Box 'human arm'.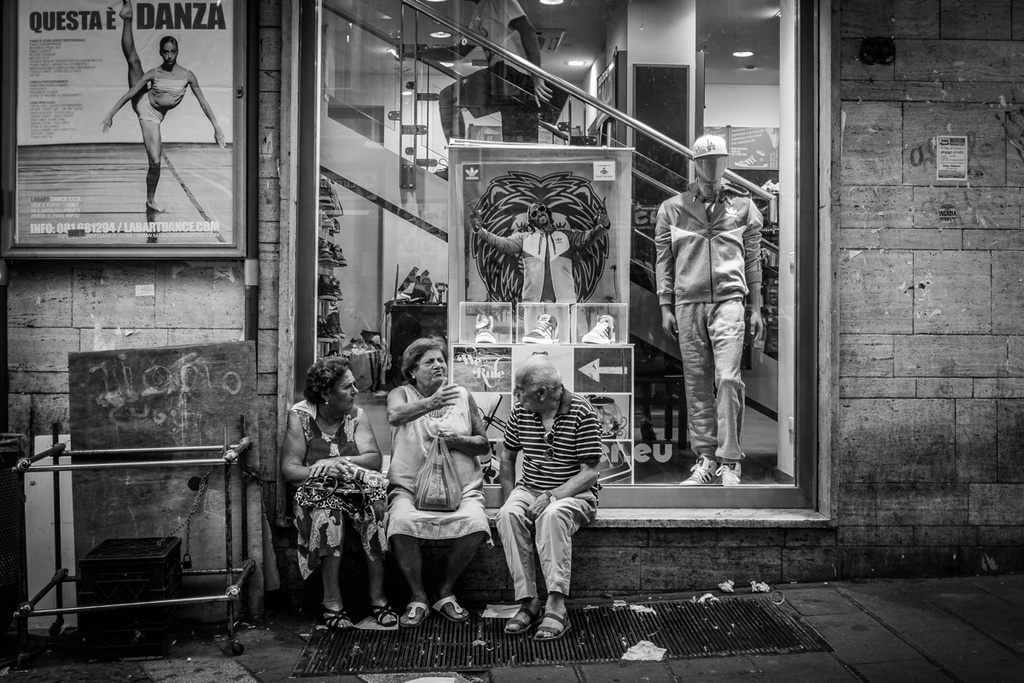
{"left": 527, "top": 406, "right": 603, "bottom": 520}.
